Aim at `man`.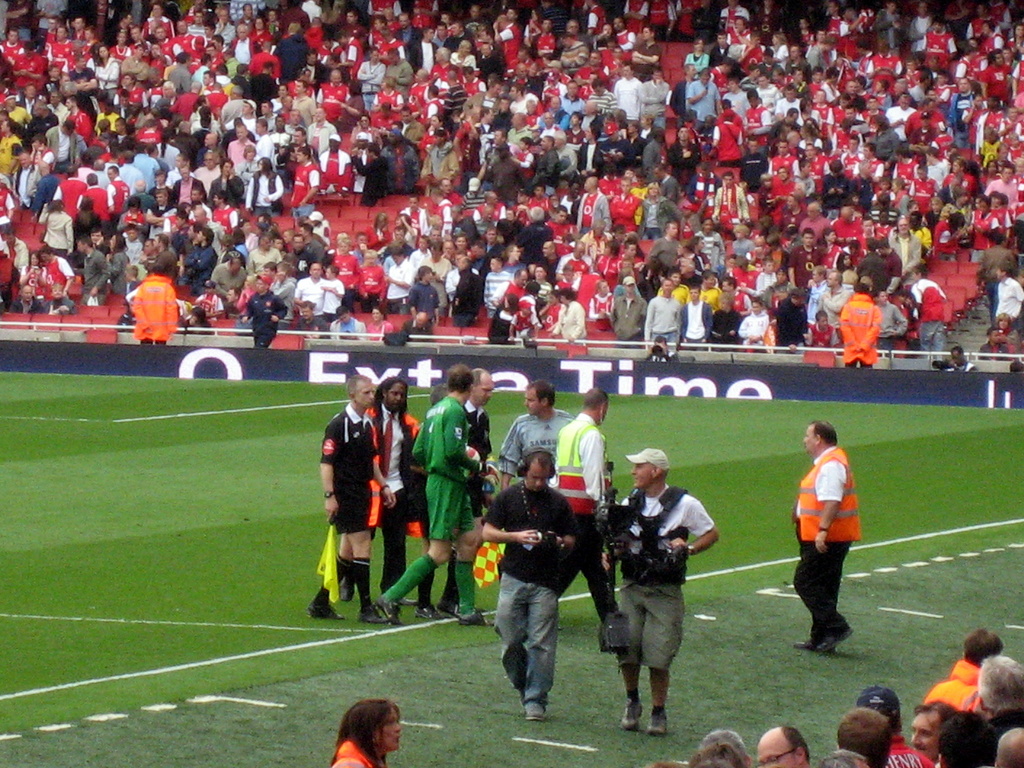
Aimed at [600, 447, 721, 733].
